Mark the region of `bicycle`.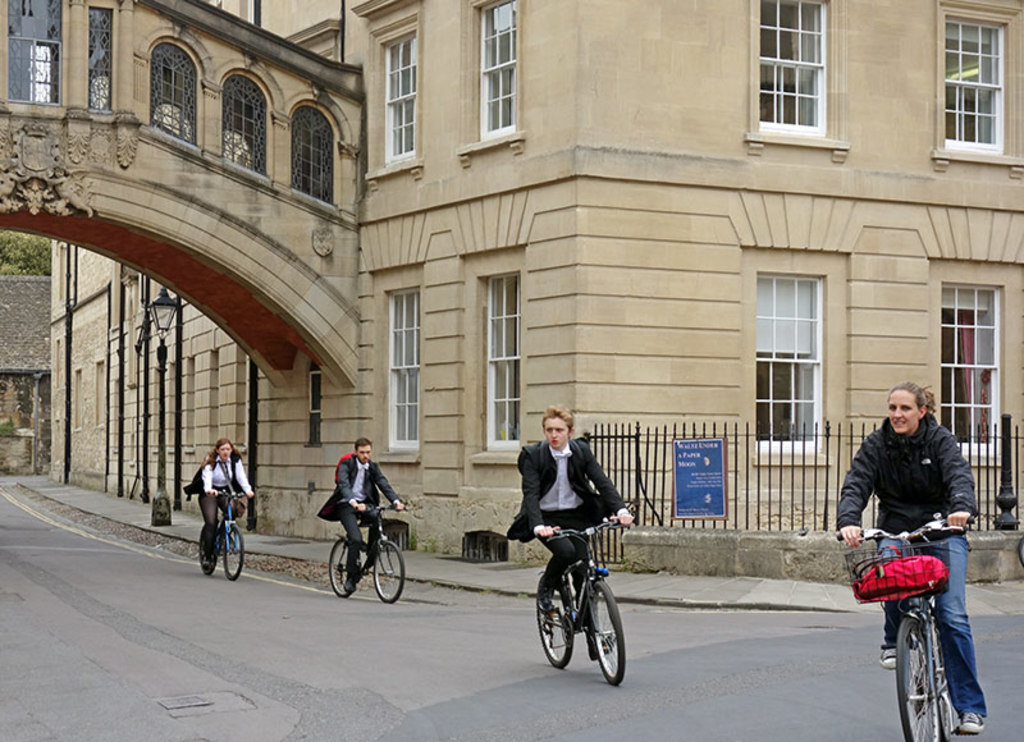
Region: {"x1": 326, "y1": 498, "x2": 408, "y2": 601}.
